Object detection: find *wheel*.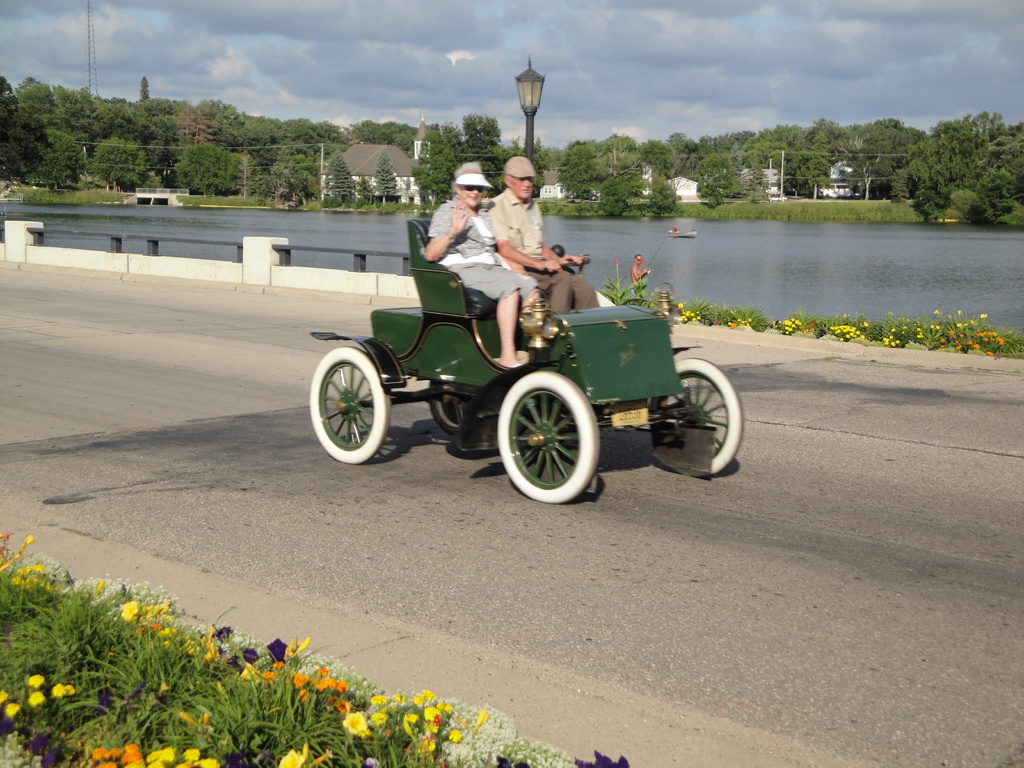
(x1=310, y1=348, x2=391, y2=462).
